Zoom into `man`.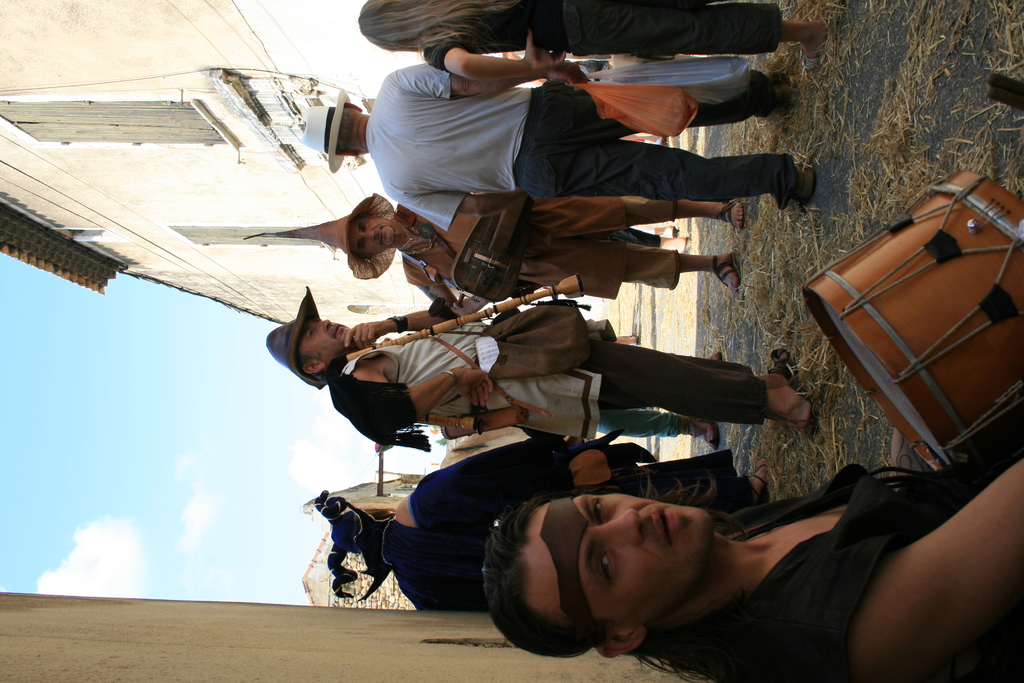
Zoom target: (264, 282, 824, 437).
